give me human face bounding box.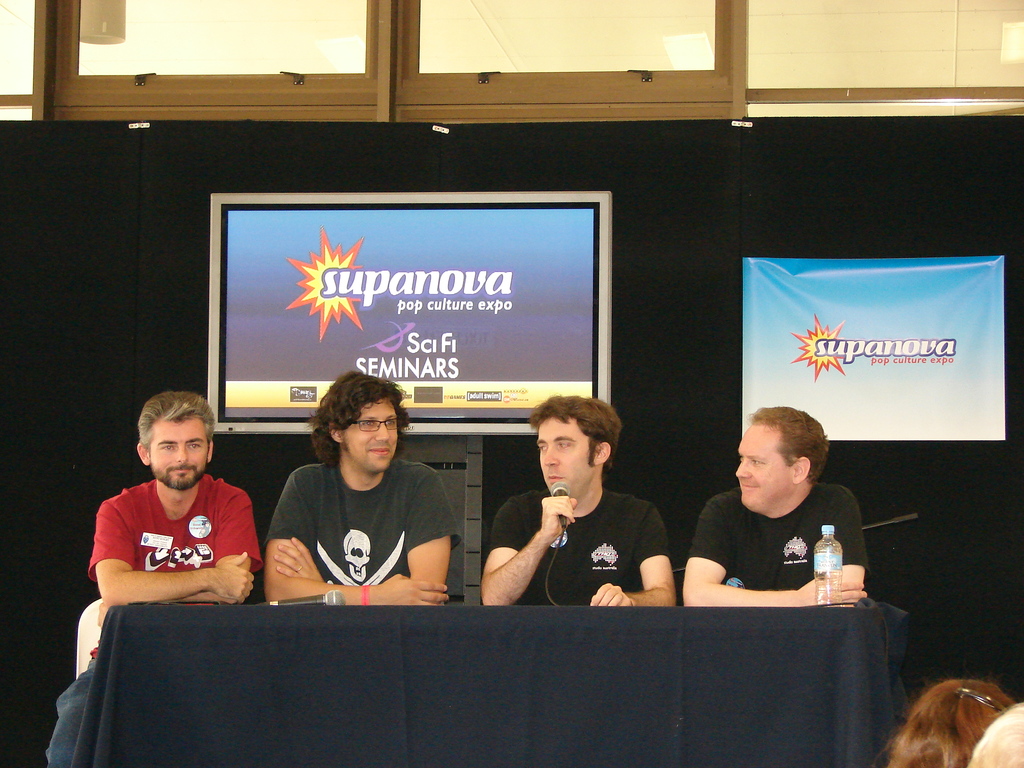
[149,413,210,486].
